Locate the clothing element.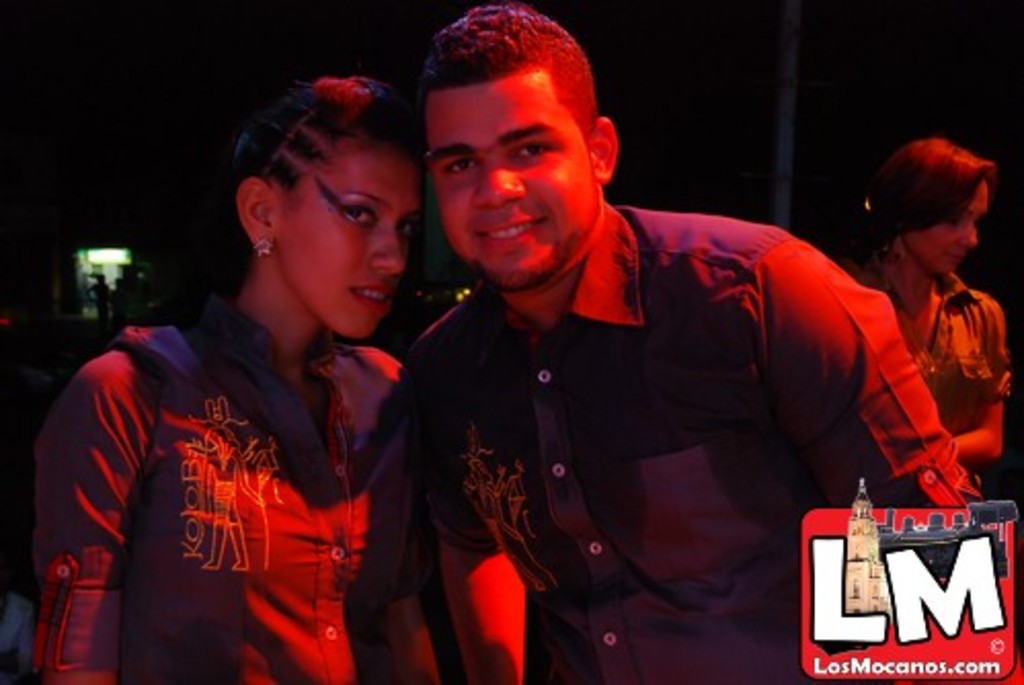
Element bbox: [left=400, top=203, right=975, bottom=683].
